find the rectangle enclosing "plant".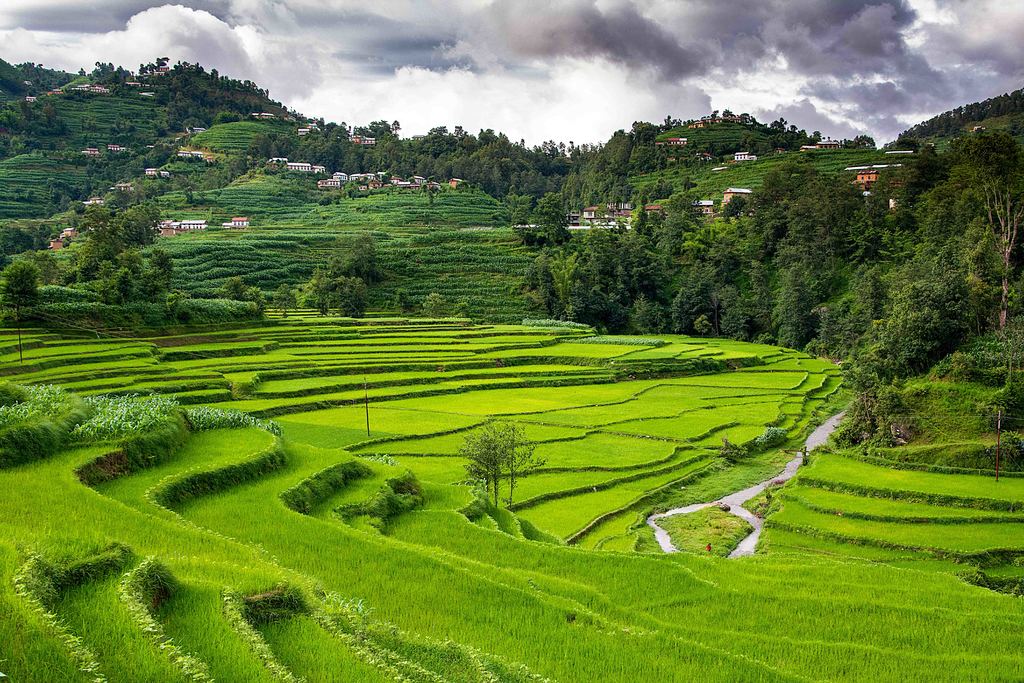
detection(186, 115, 294, 148).
